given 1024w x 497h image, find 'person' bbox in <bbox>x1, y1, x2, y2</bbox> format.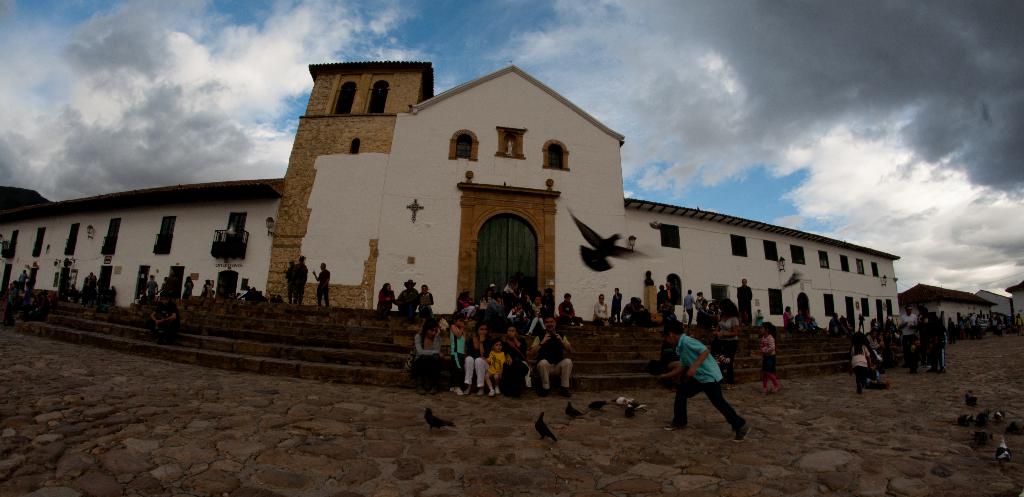
<bbox>200, 280, 214, 302</bbox>.
